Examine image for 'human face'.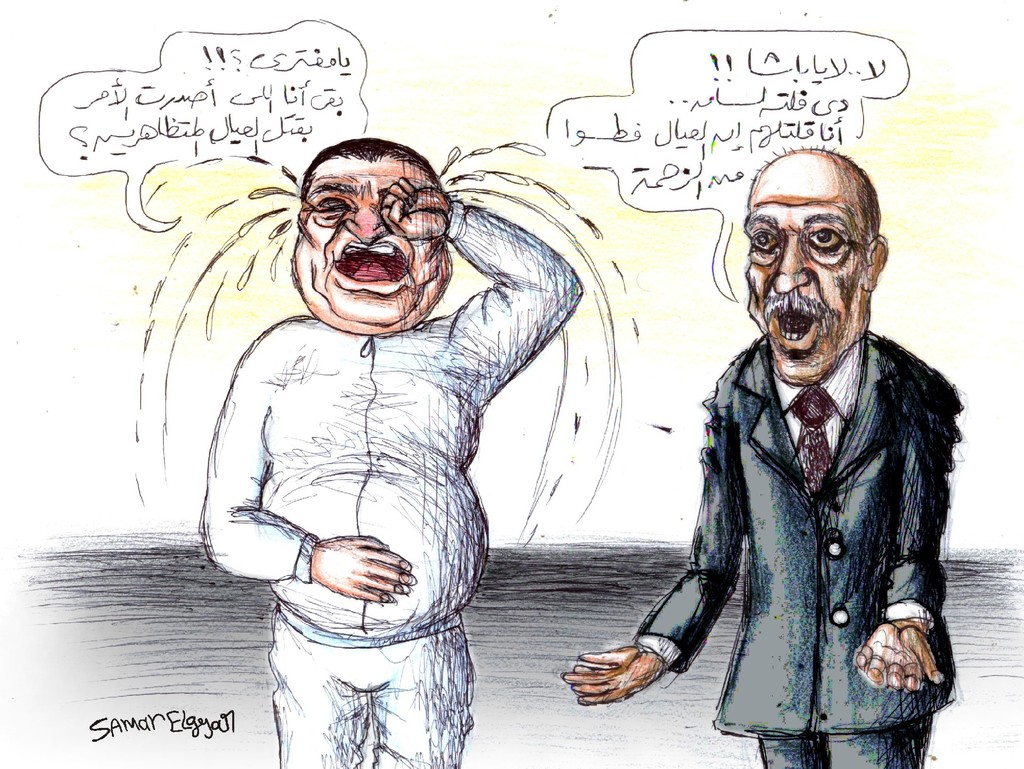
Examination result: [left=748, top=197, right=868, bottom=386].
